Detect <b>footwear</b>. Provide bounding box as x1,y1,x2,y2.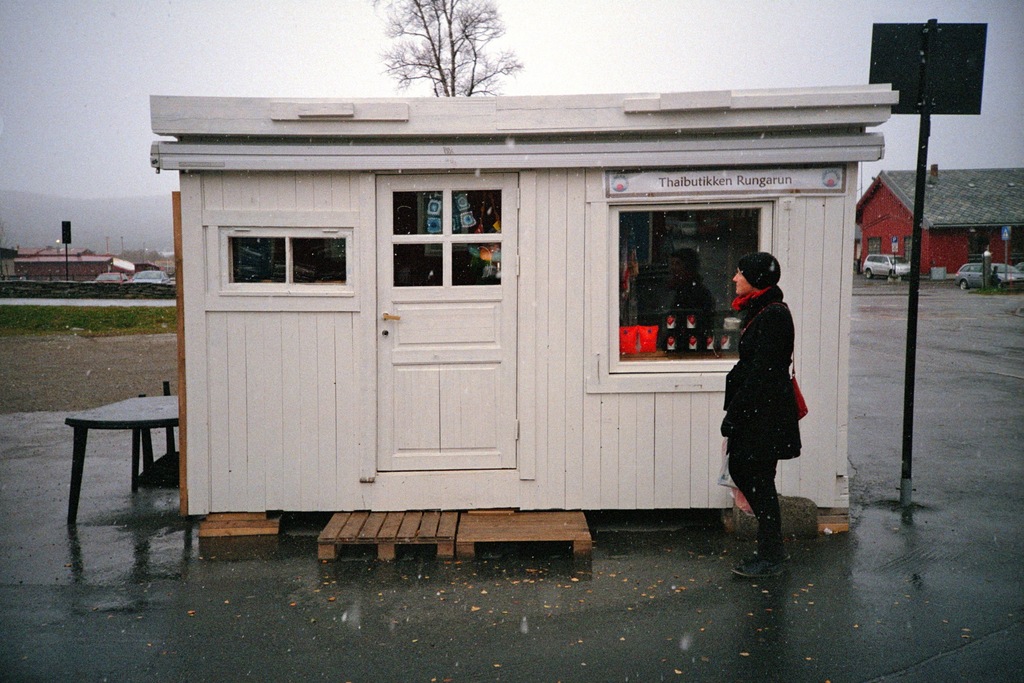
726,559,785,582.
